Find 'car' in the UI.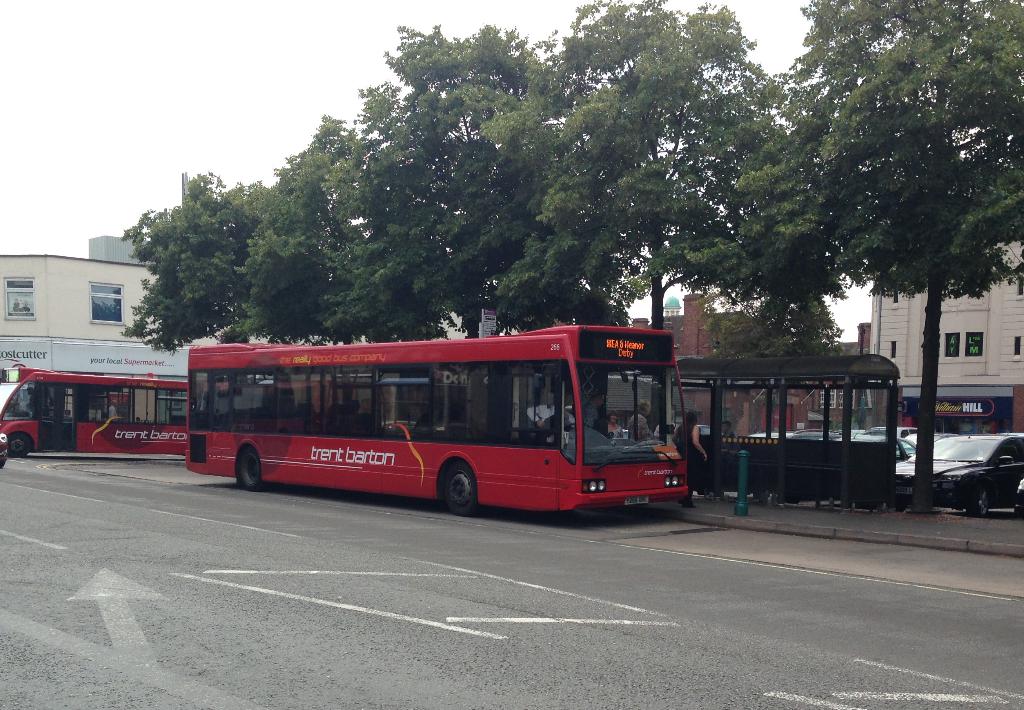
UI element at Rect(838, 432, 916, 462).
